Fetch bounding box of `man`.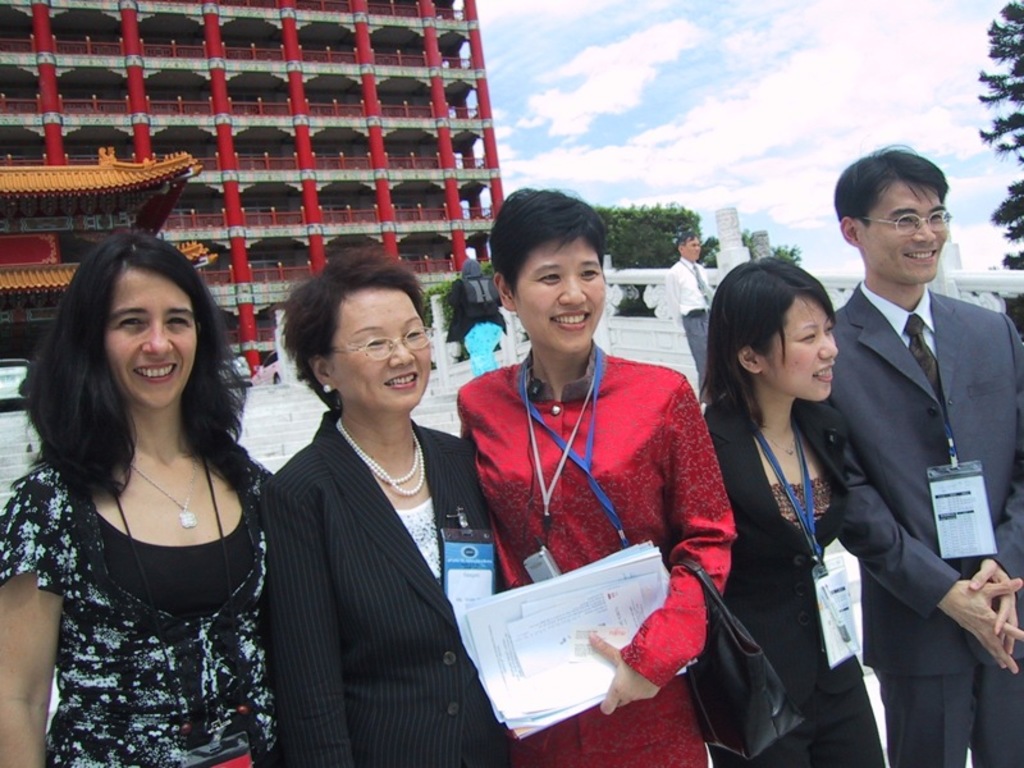
Bbox: {"x1": 666, "y1": 221, "x2": 726, "y2": 393}.
